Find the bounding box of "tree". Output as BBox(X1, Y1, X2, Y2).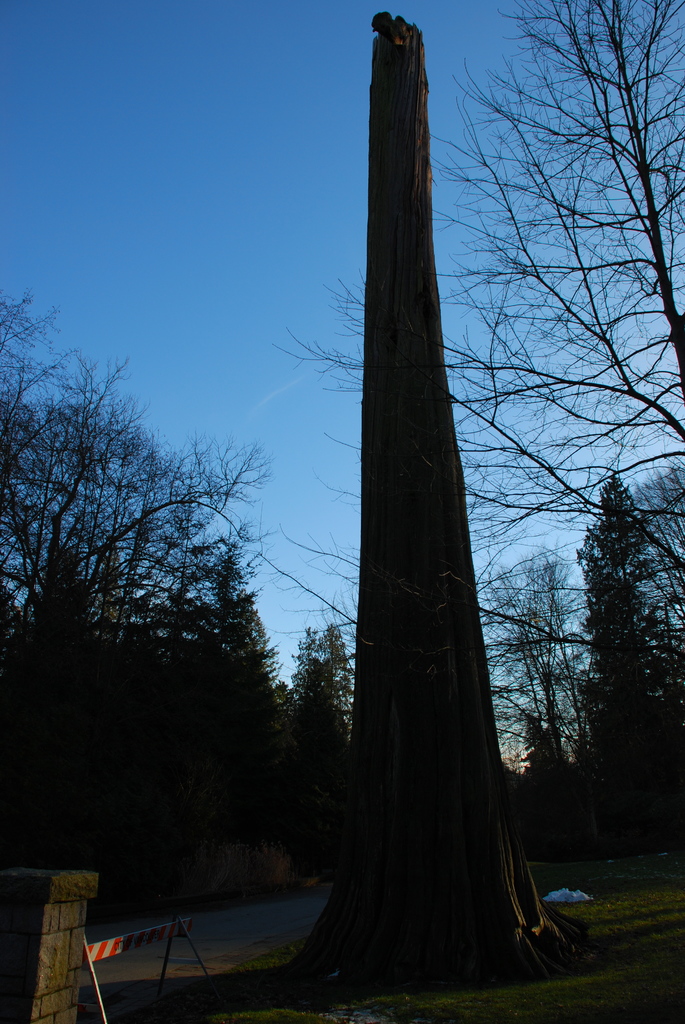
BBox(264, 617, 367, 785).
